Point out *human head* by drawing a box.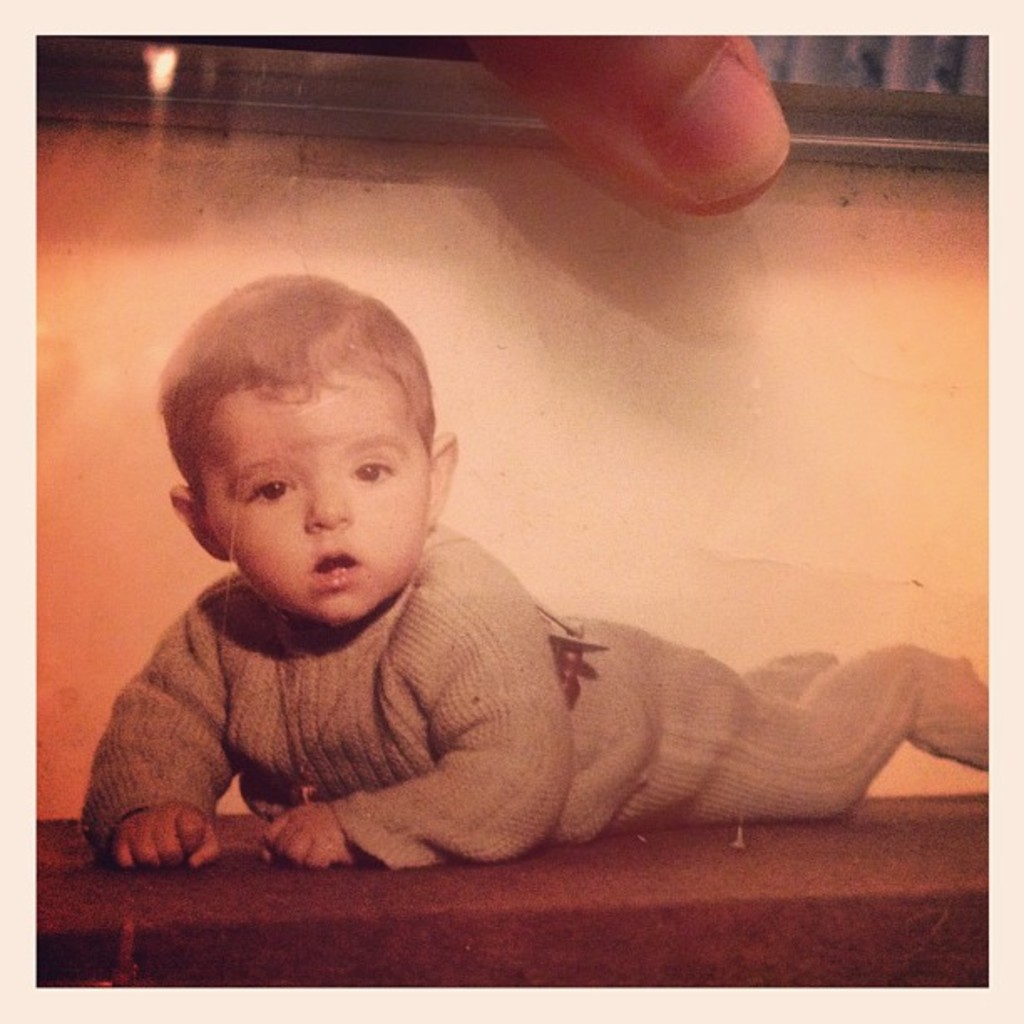
(x1=169, y1=261, x2=442, y2=604).
